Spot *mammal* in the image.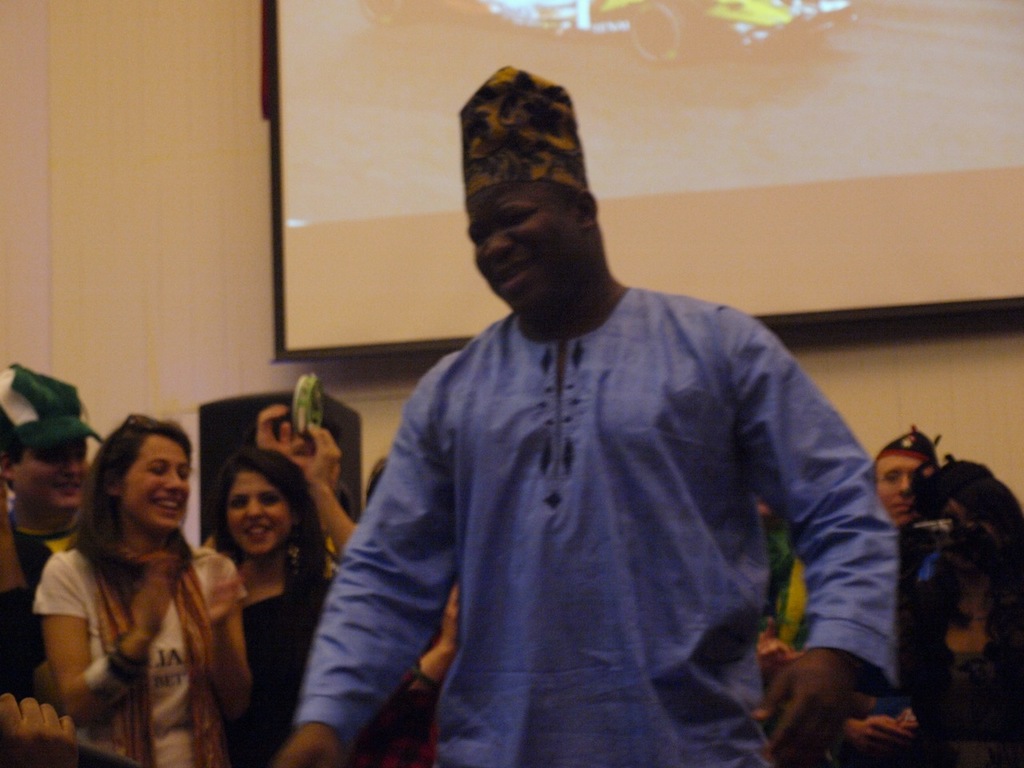
*mammal* found at <box>0,695,85,767</box>.
